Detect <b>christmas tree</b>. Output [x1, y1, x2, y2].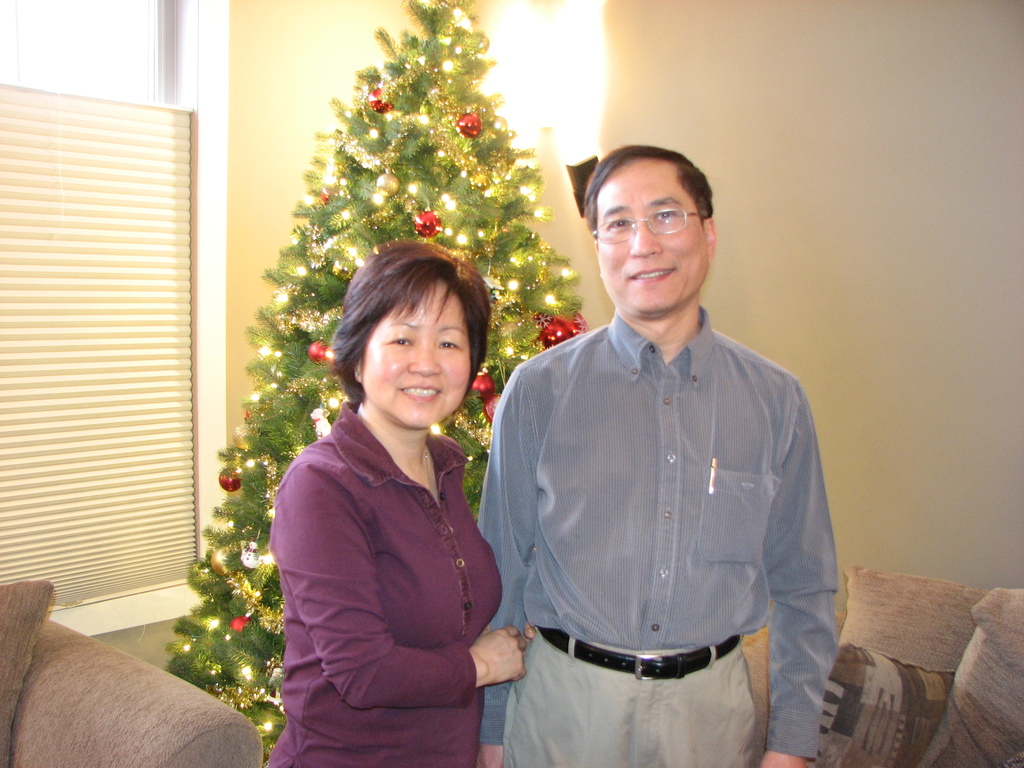
[161, 0, 594, 767].
